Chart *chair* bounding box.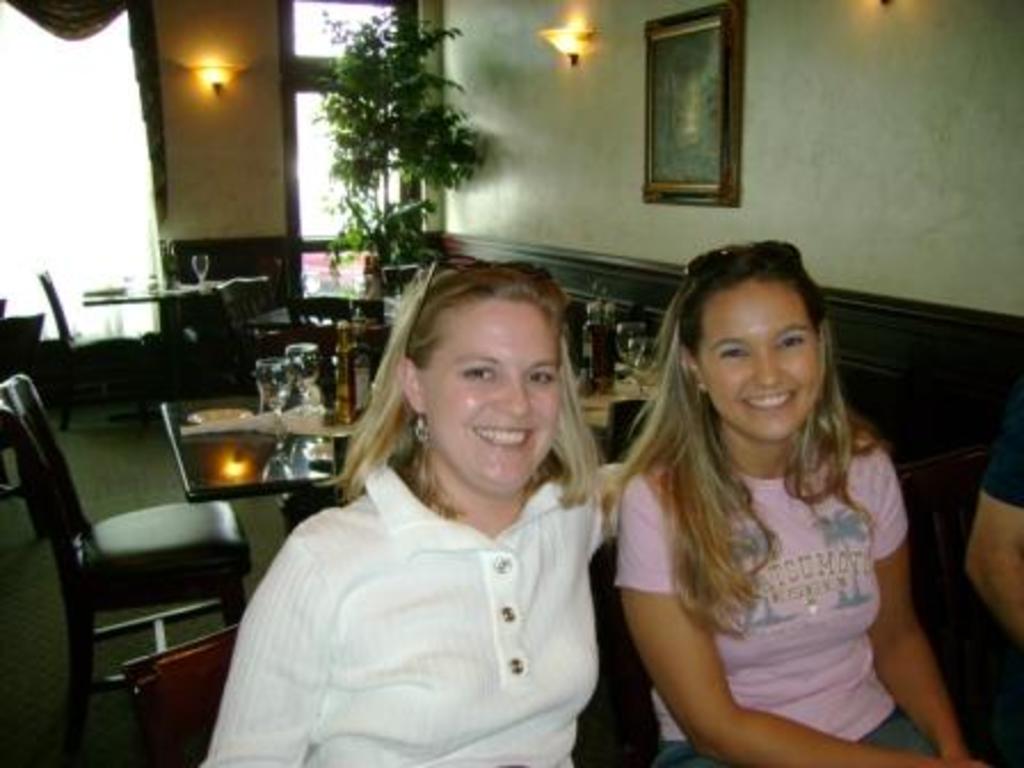
Charted: (x1=217, y1=286, x2=297, y2=370).
